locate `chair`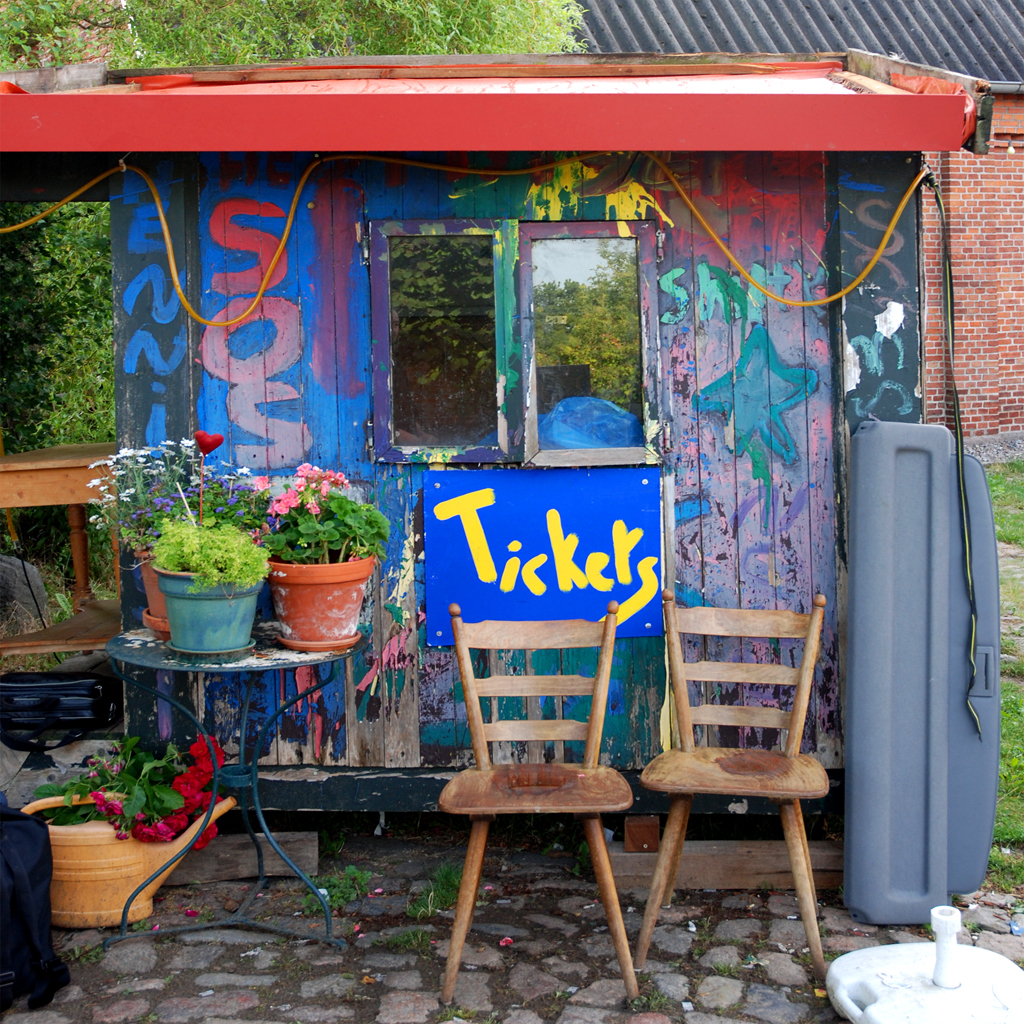
locate(410, 645, 671, 1005)
